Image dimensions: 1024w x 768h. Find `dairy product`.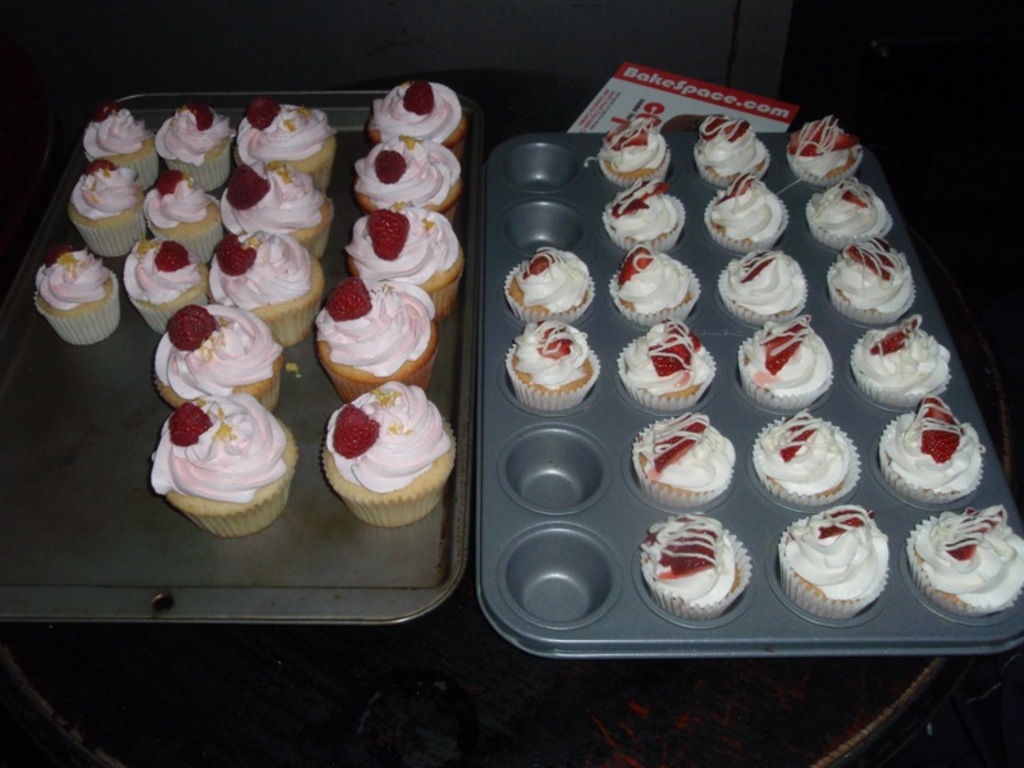
select_region(148, 172, 212, 228).
